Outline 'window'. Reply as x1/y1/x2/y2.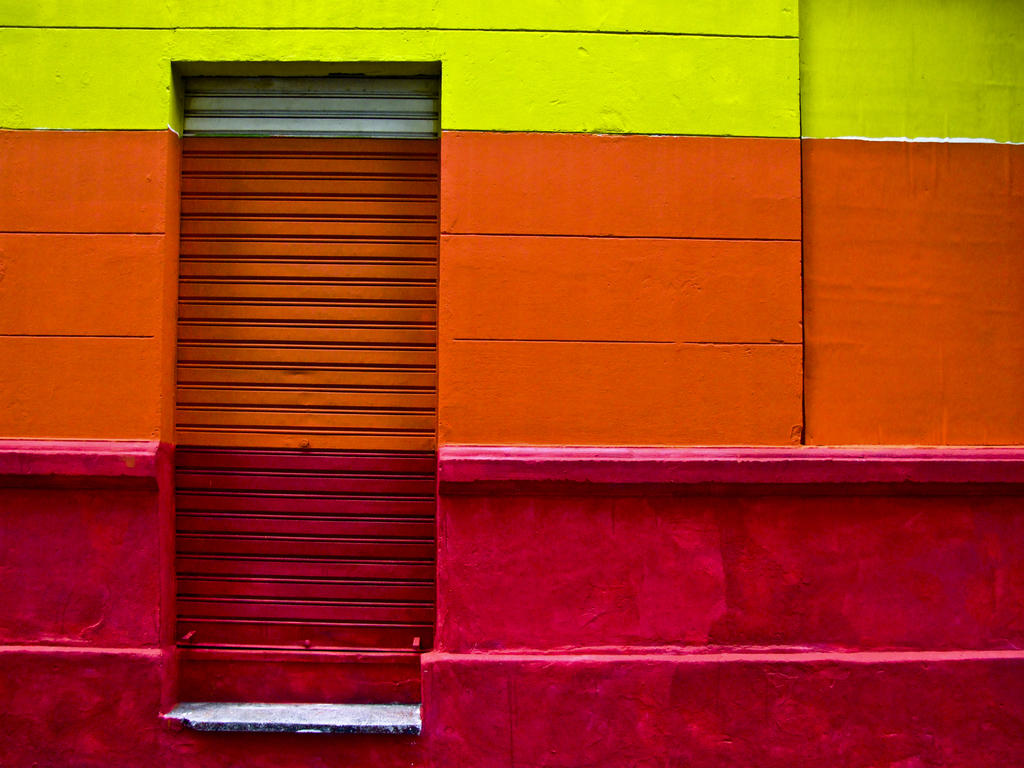
148/56/441/733.
